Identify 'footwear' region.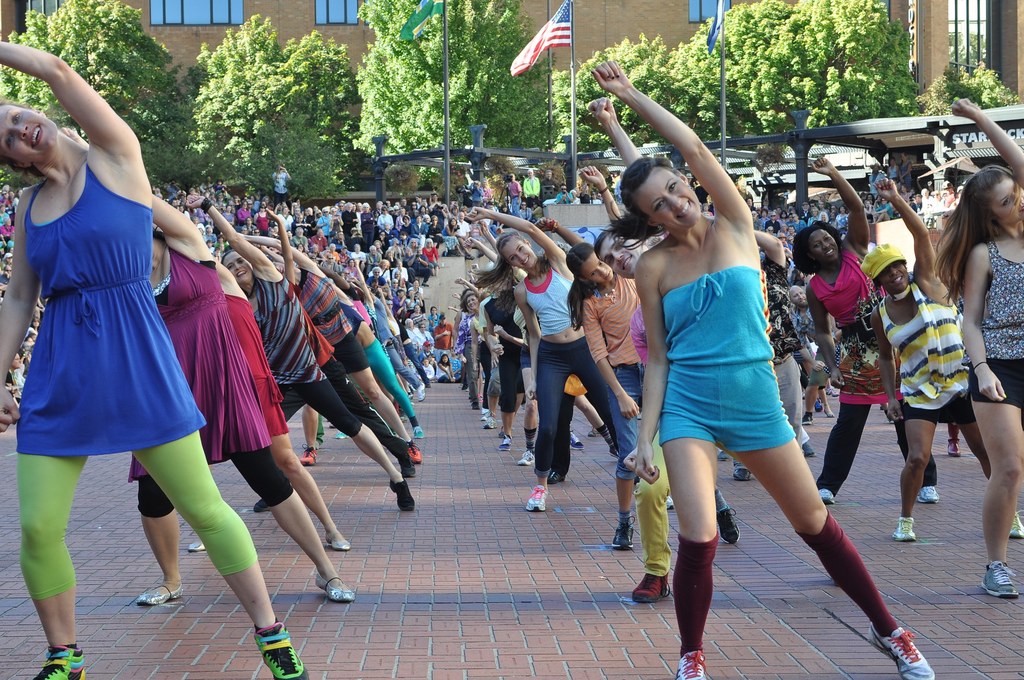
Region: region(410, 439, 423, 467).
